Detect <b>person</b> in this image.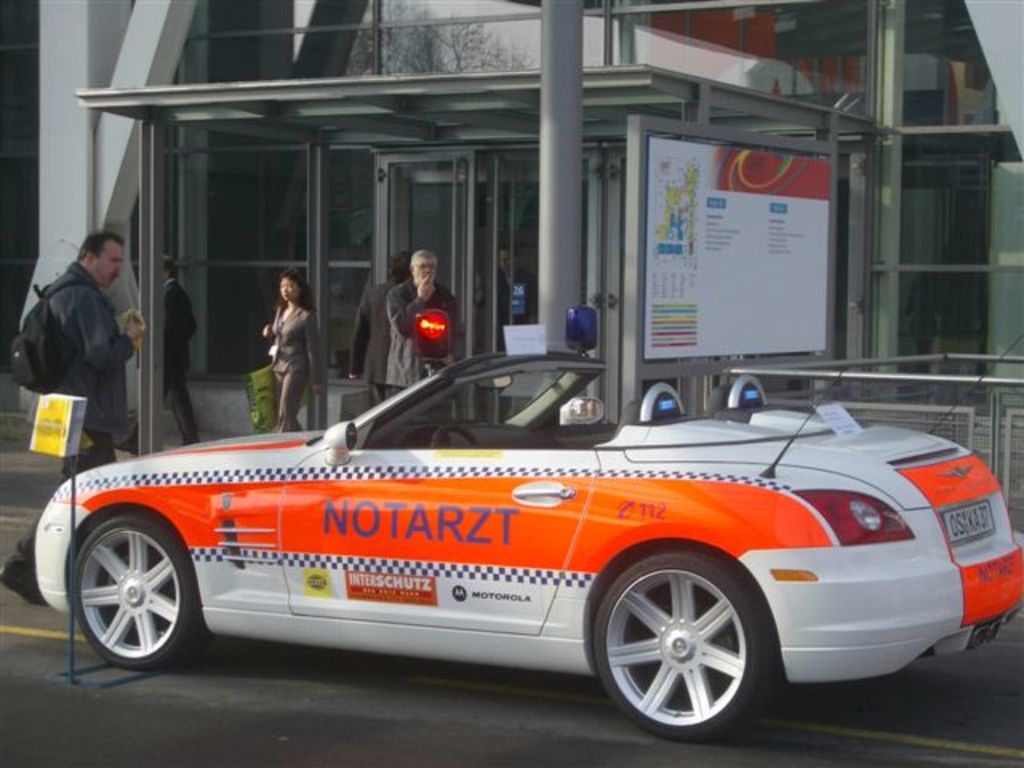
Detection: crop(160, 253, 210, 445).
